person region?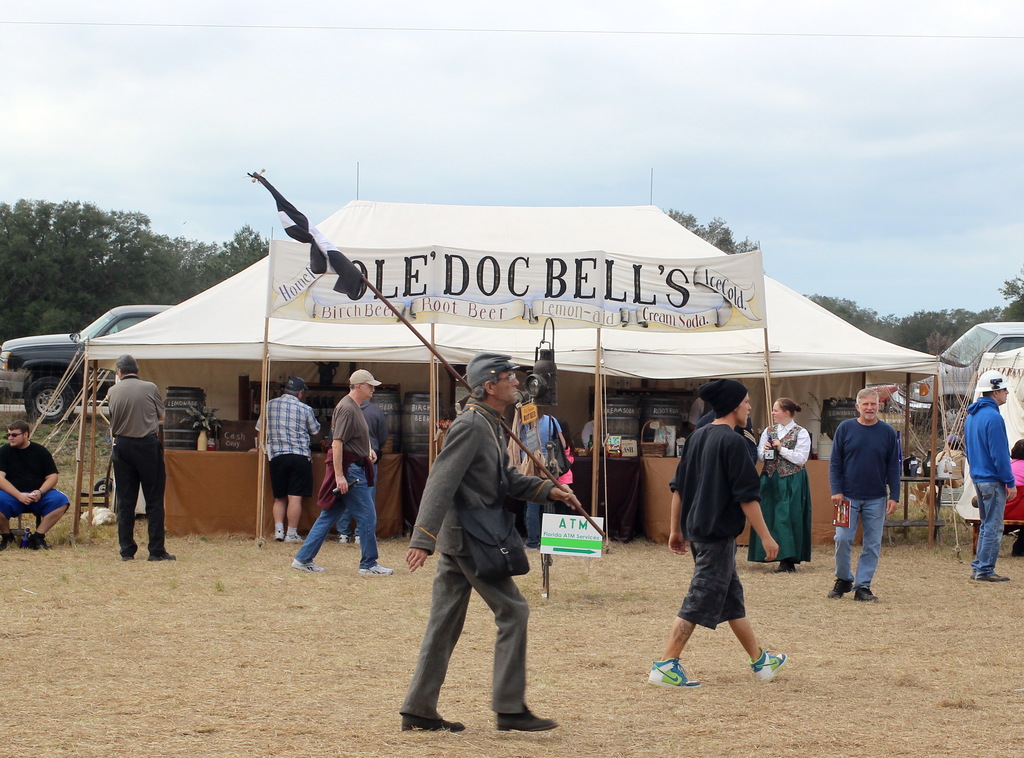
932:434:961:474
